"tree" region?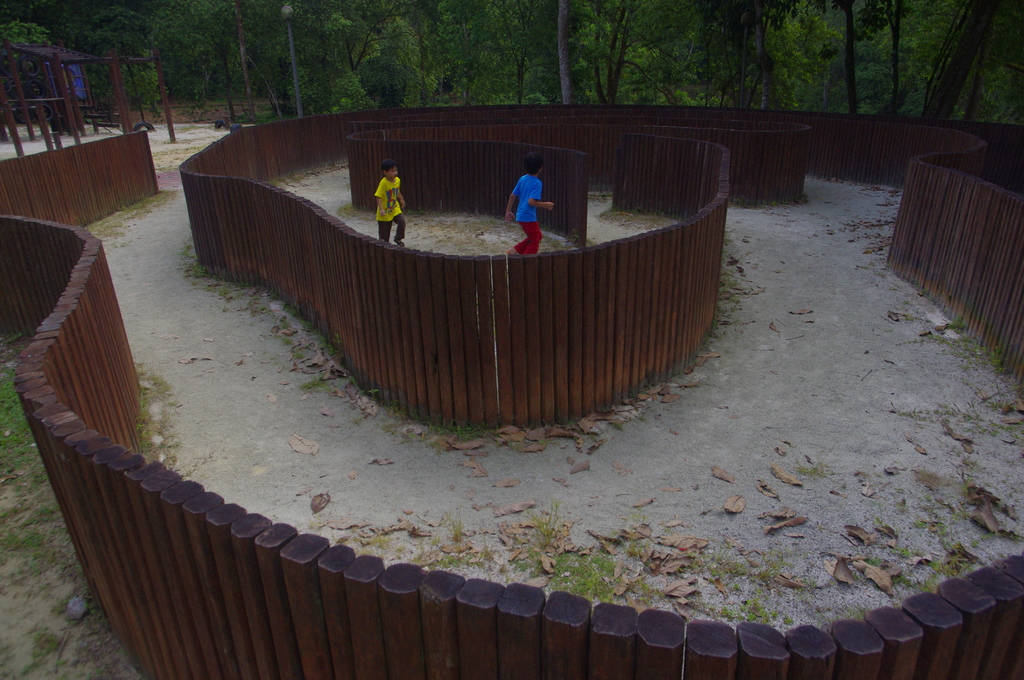
x1=0, y1=0, x2=1023, y2=116
